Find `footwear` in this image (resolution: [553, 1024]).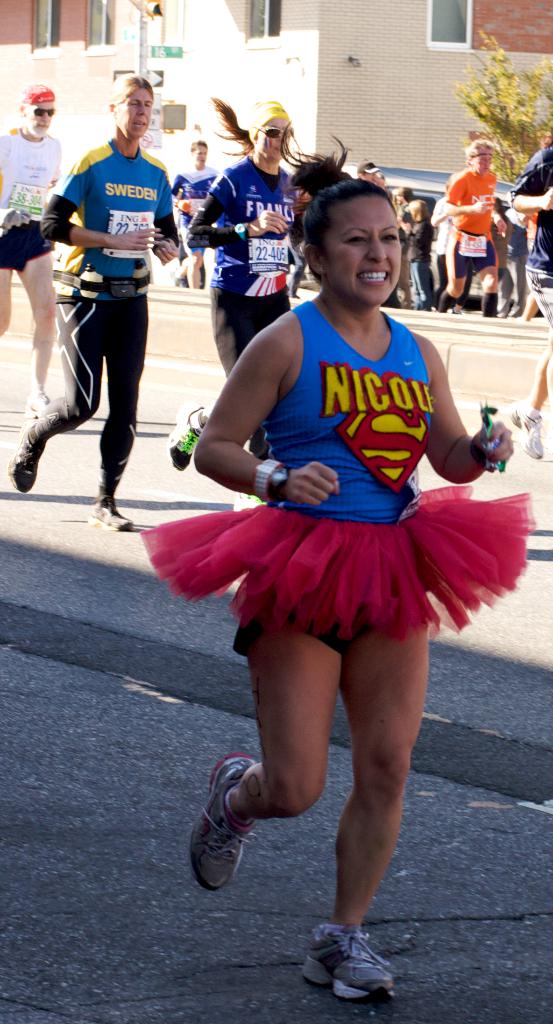
{"left": 19, "top": 386, "right": 54, "bottom": 415}.
